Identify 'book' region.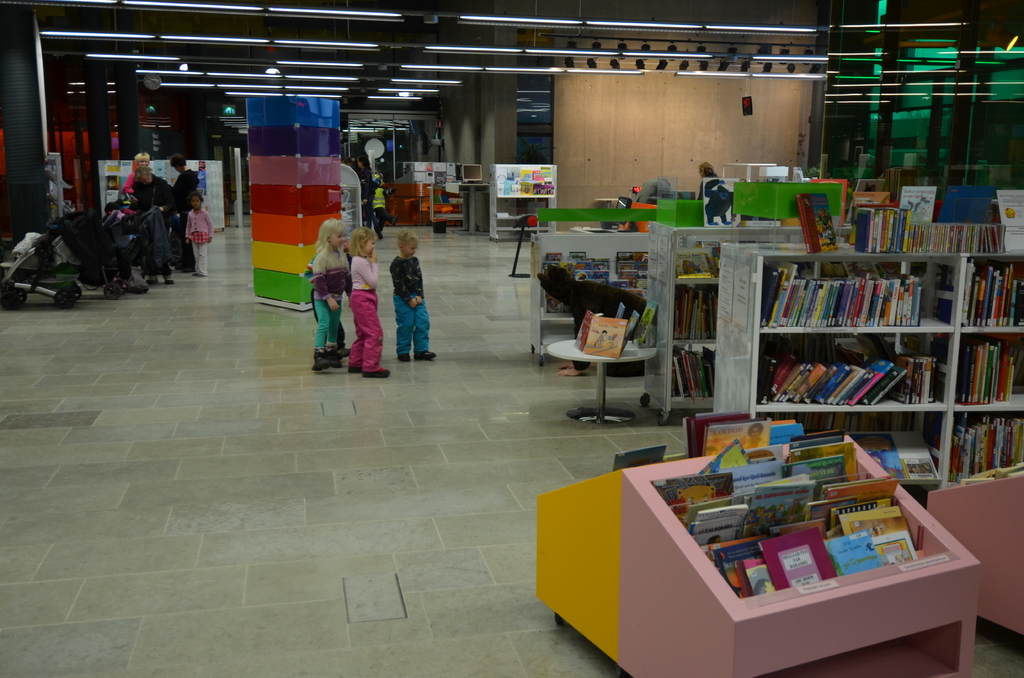
Region: <box>635,301,653,341</box>.
